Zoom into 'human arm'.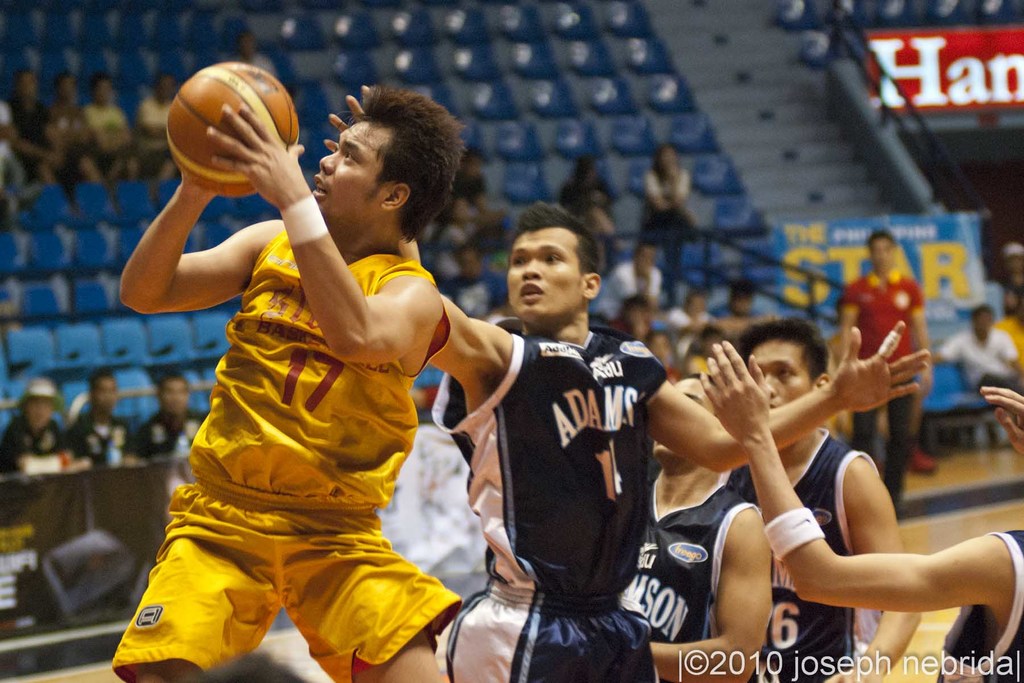
Zoom target: bbox(824, 462, 920, 682).
